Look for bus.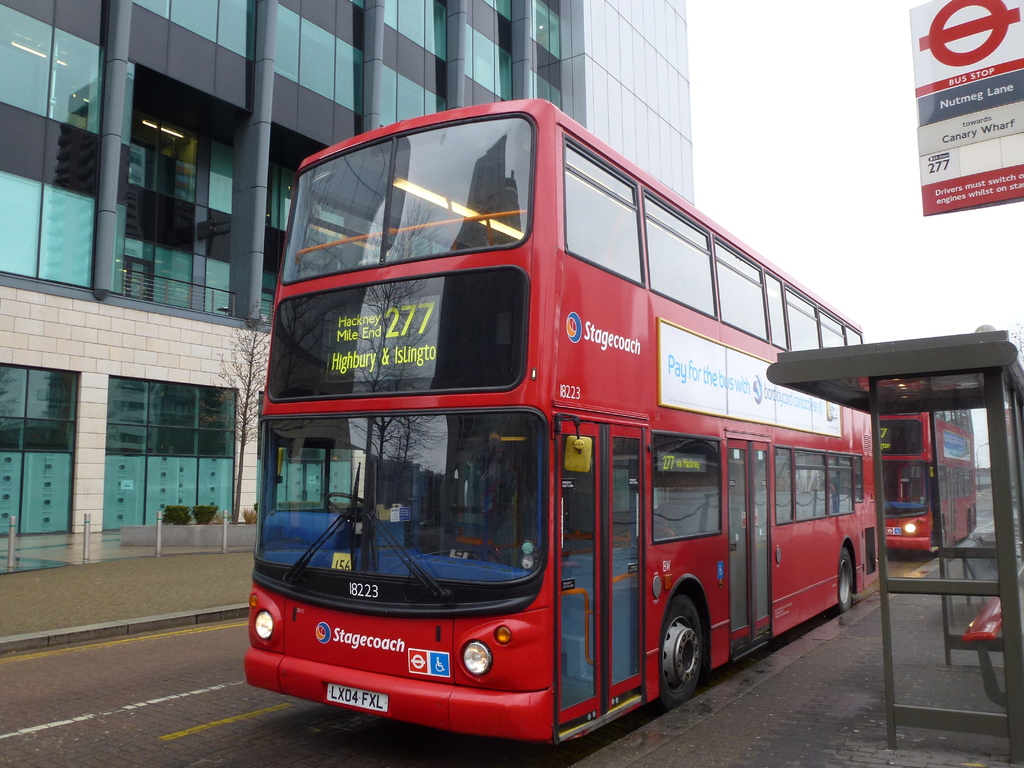
Found: 244/99/881/754.
